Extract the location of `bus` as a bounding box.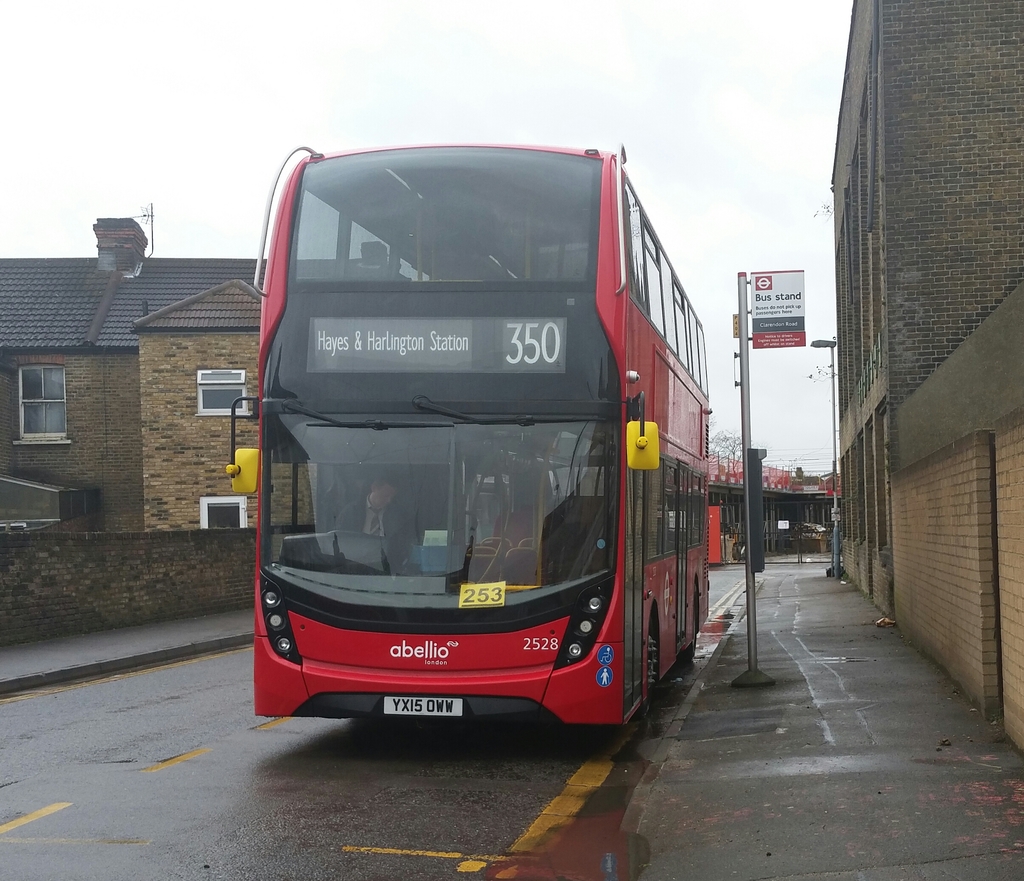
[221, 140, 710, 732].
